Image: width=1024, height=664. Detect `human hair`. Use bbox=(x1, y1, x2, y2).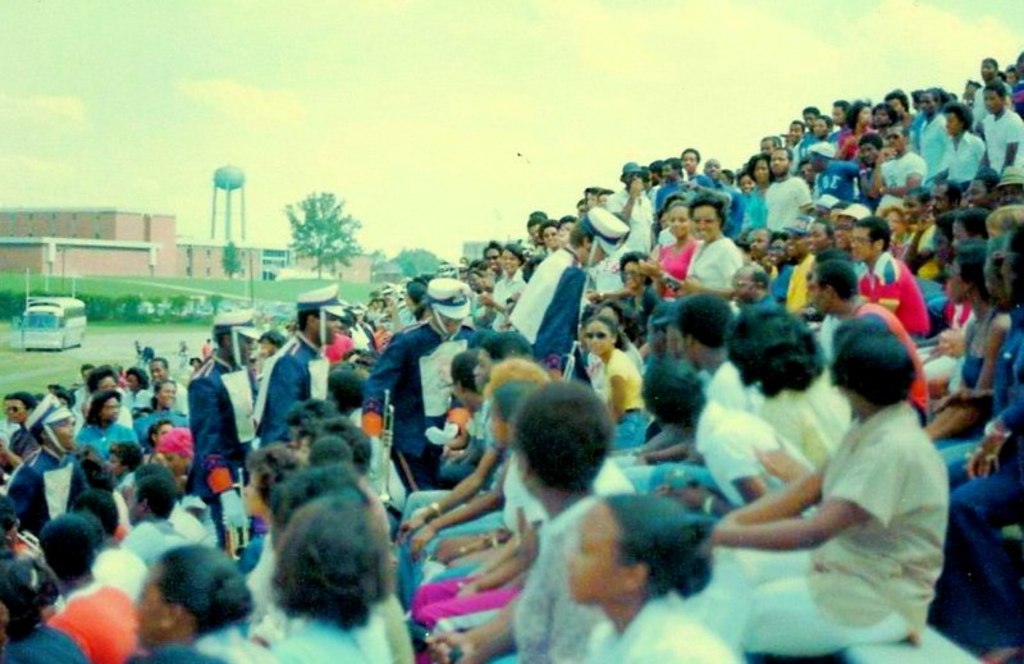
bbox=(155, 542, 259, 636).
